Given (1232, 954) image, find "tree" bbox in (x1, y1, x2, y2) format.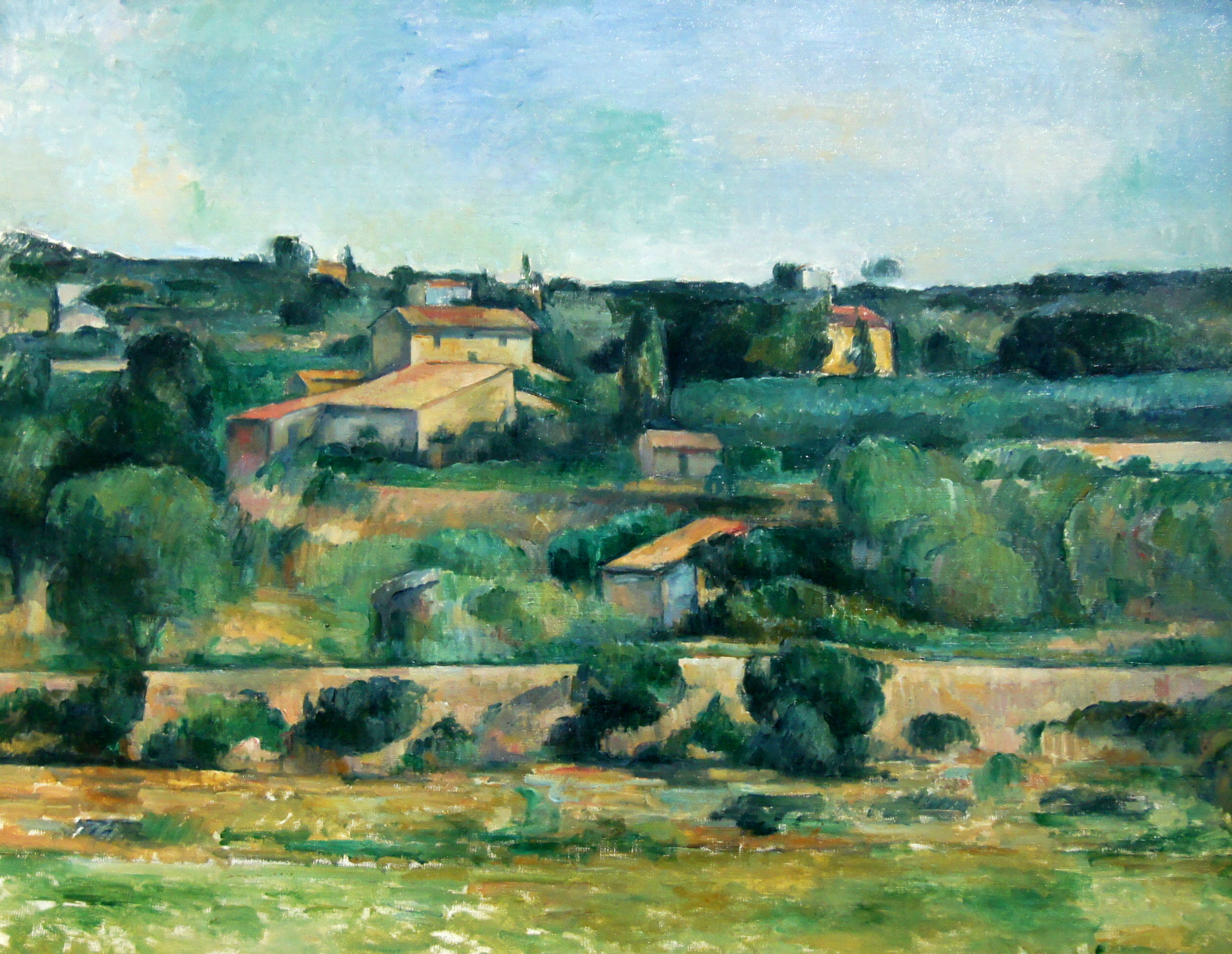
(517, 225, 601, 303).
